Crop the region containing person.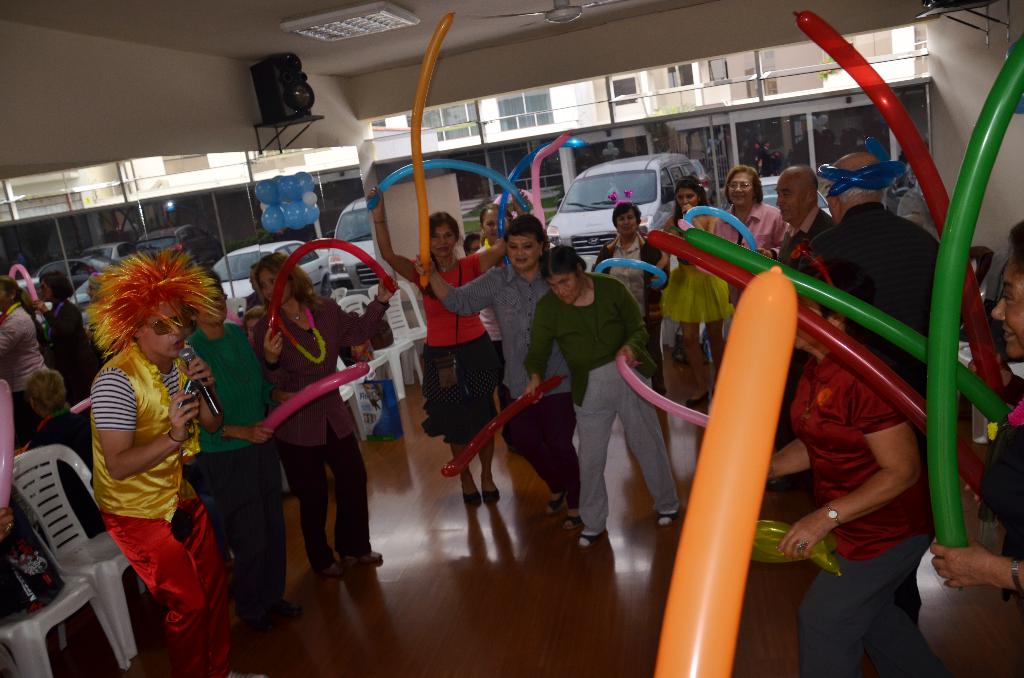
Crop region: region(653, 170, 746, 408).
